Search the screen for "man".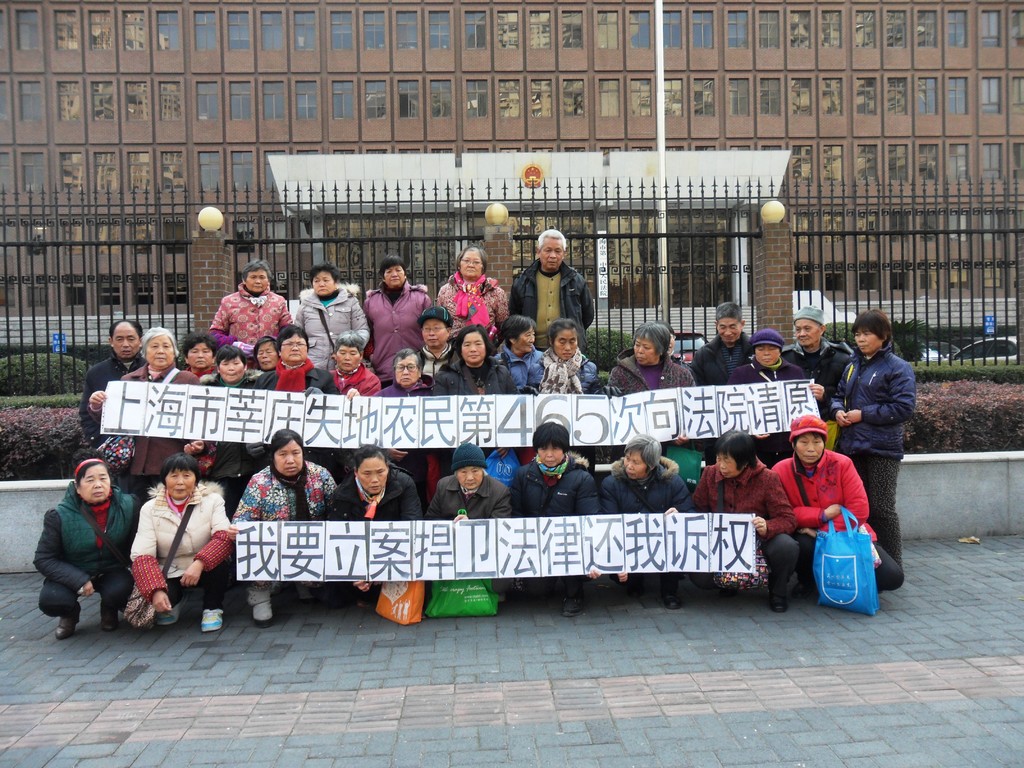
Found at <region>411, 304, 458, 377</region>.
